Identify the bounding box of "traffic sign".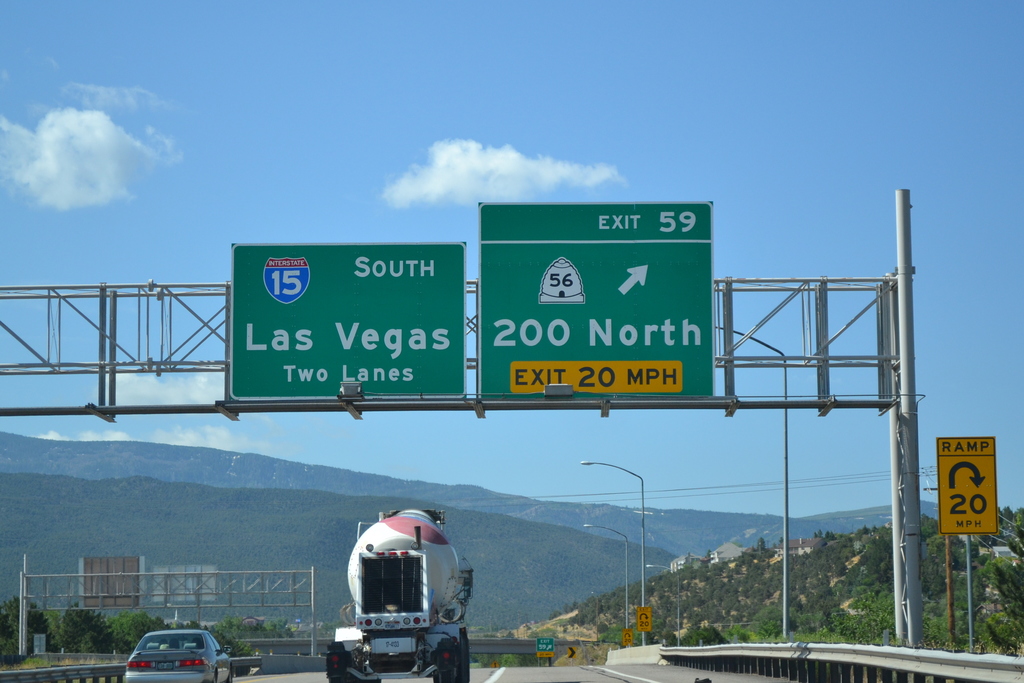
region(635, 606, 649, 630).
